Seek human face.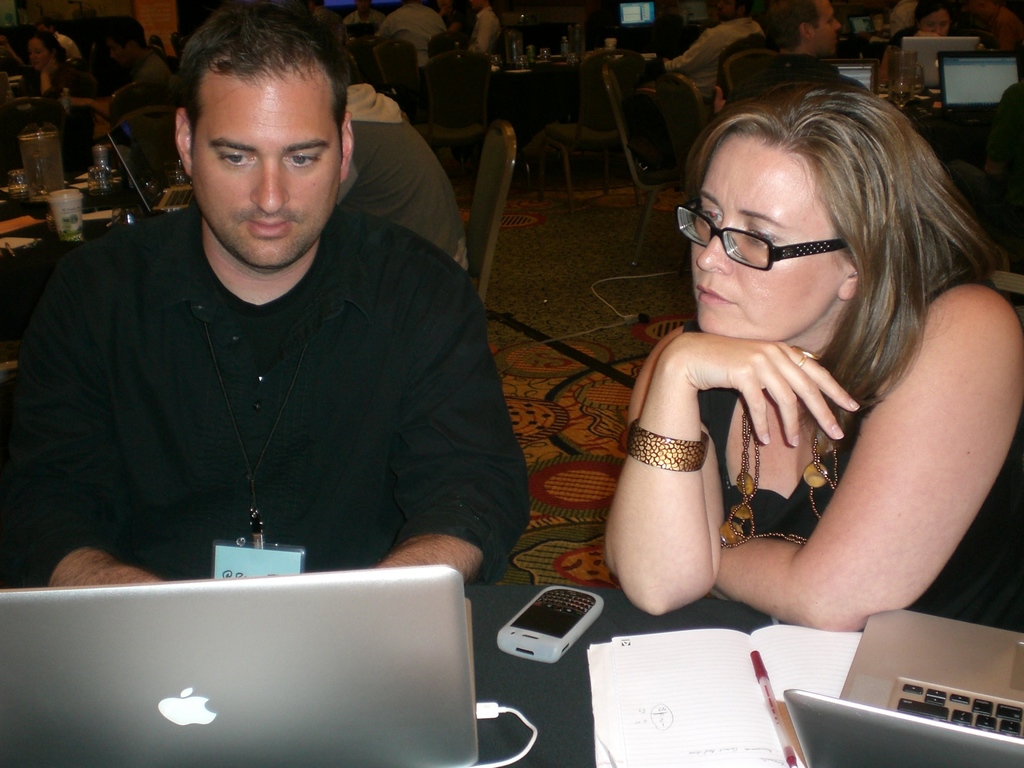
<bbox>691, 131, 851, 341</bbox>.
